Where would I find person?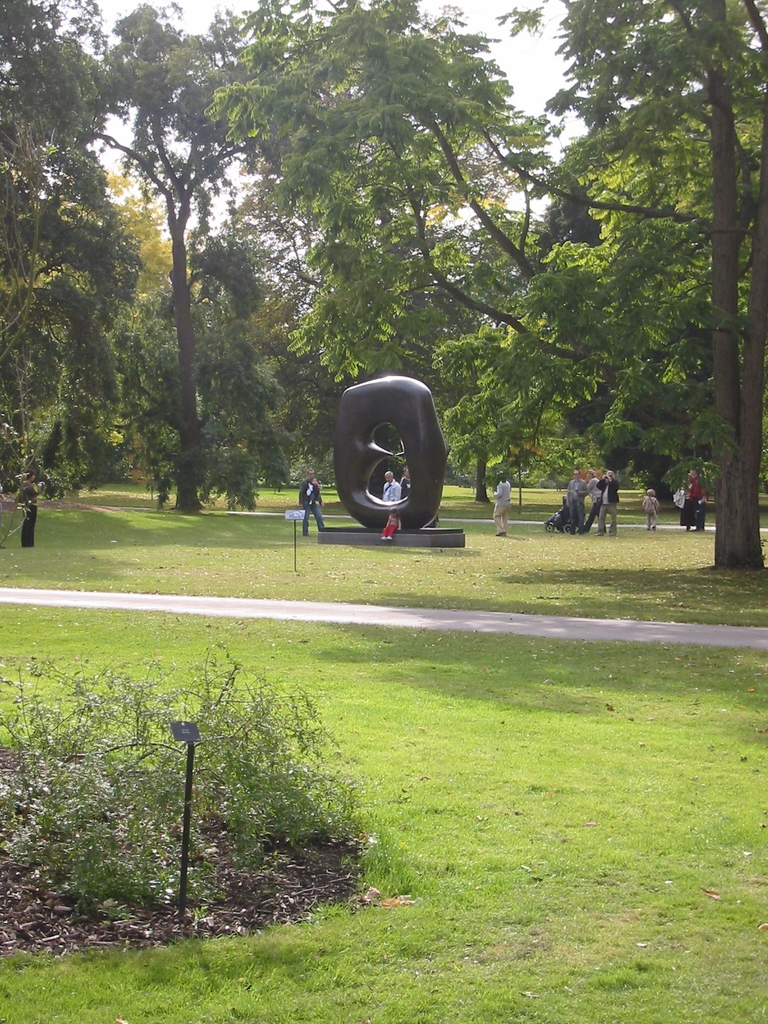
At region(384, 471, 401, 499).
